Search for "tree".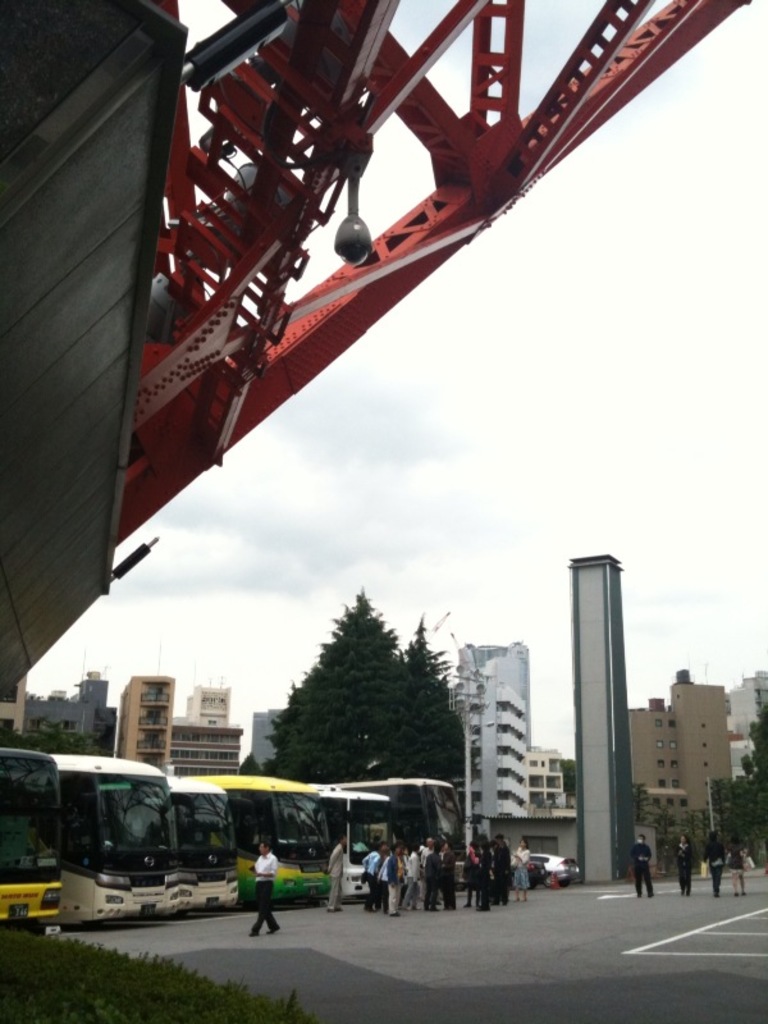
Found at detection(705, 695, 767, 865).
